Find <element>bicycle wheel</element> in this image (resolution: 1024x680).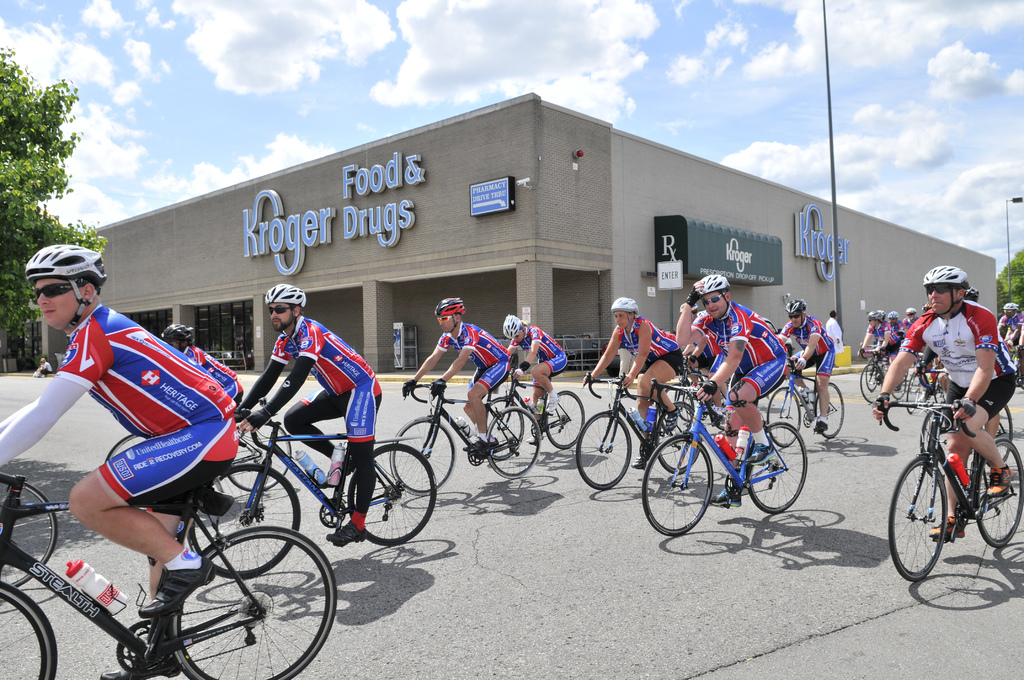
{"left": 107, "top": 434, "right": 149, "bottom": 460}.
